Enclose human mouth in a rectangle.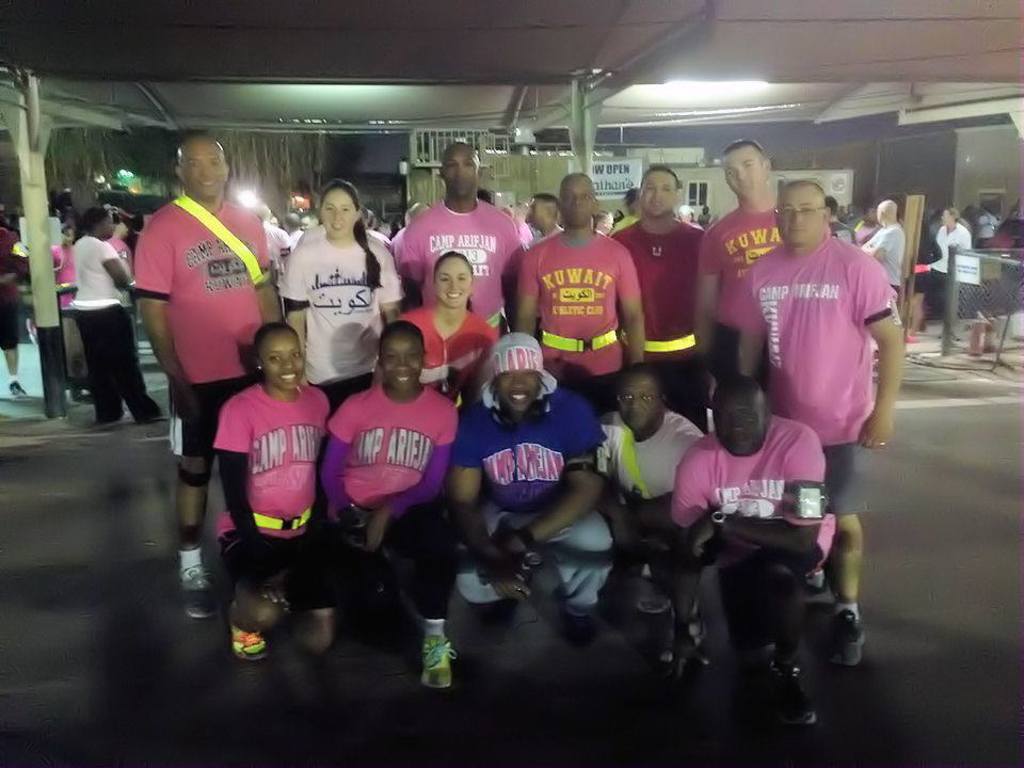
(284,374,303,378).
